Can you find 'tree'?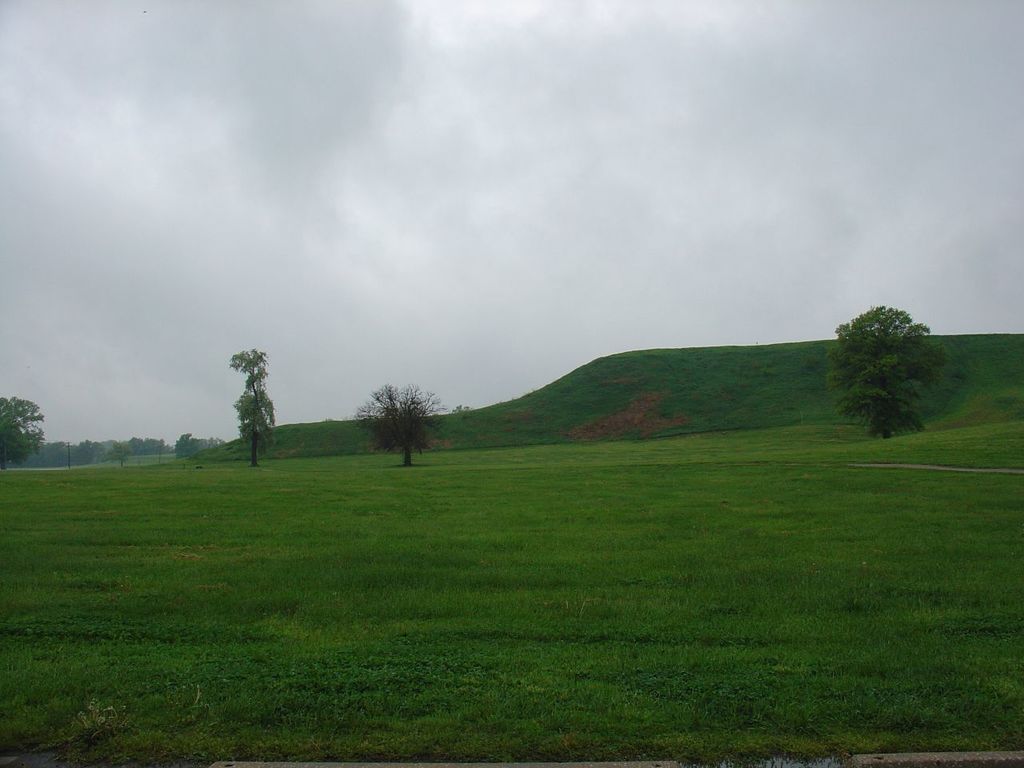
Yes, bounding box: bbox=(354, 378, 455, 468).
